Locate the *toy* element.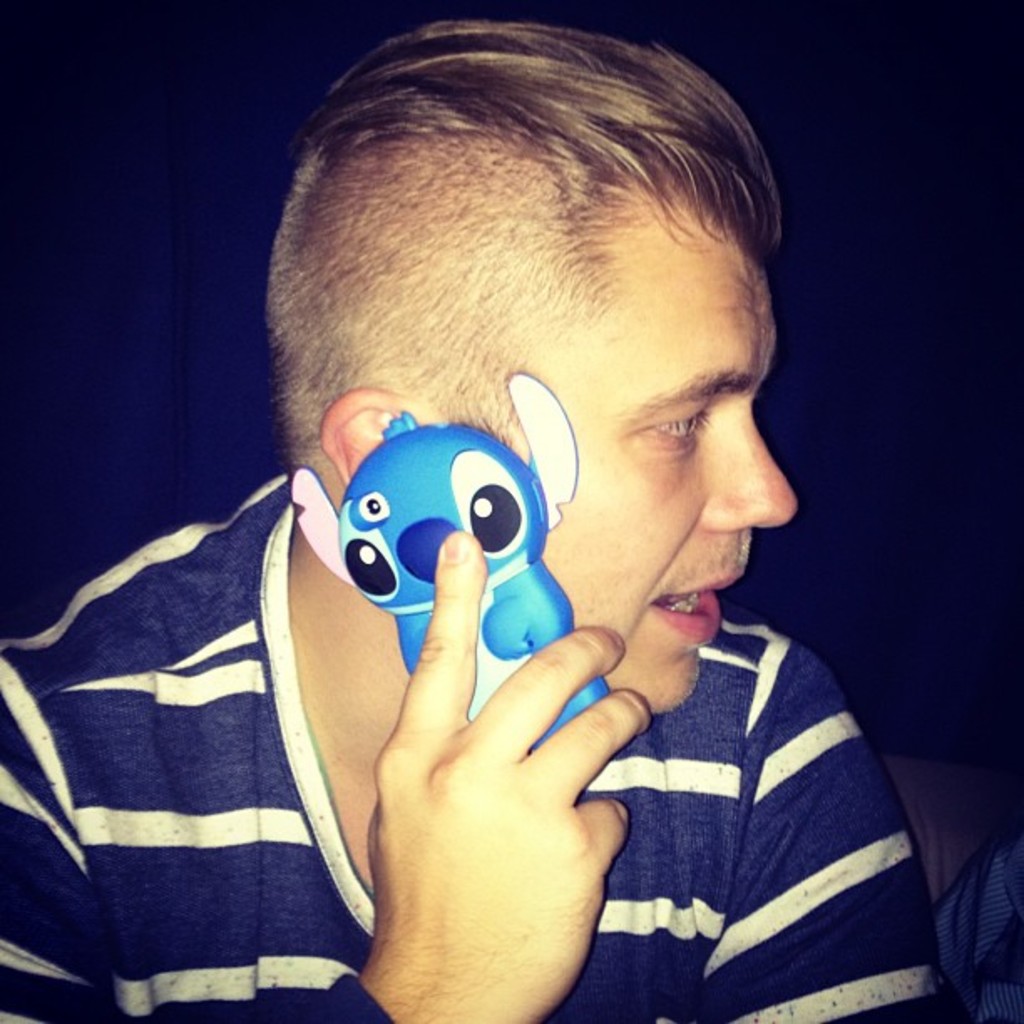
Element bbox: bbox(286, 368, 612, 770).
